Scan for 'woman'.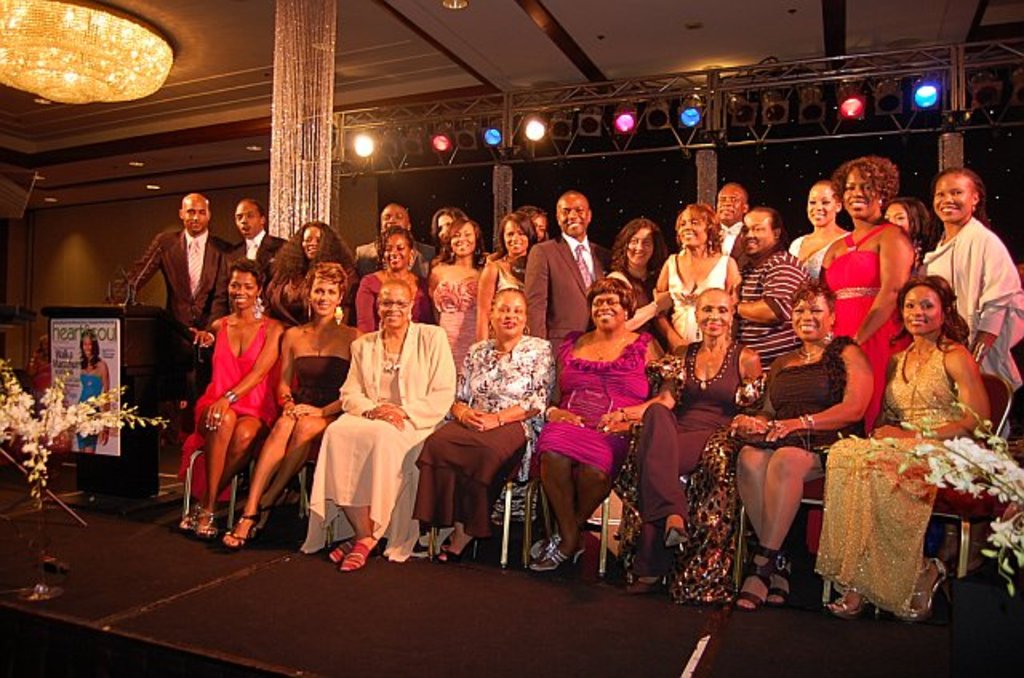
Scan result: <bbox>875, 195, 934, 305</bbox>.
